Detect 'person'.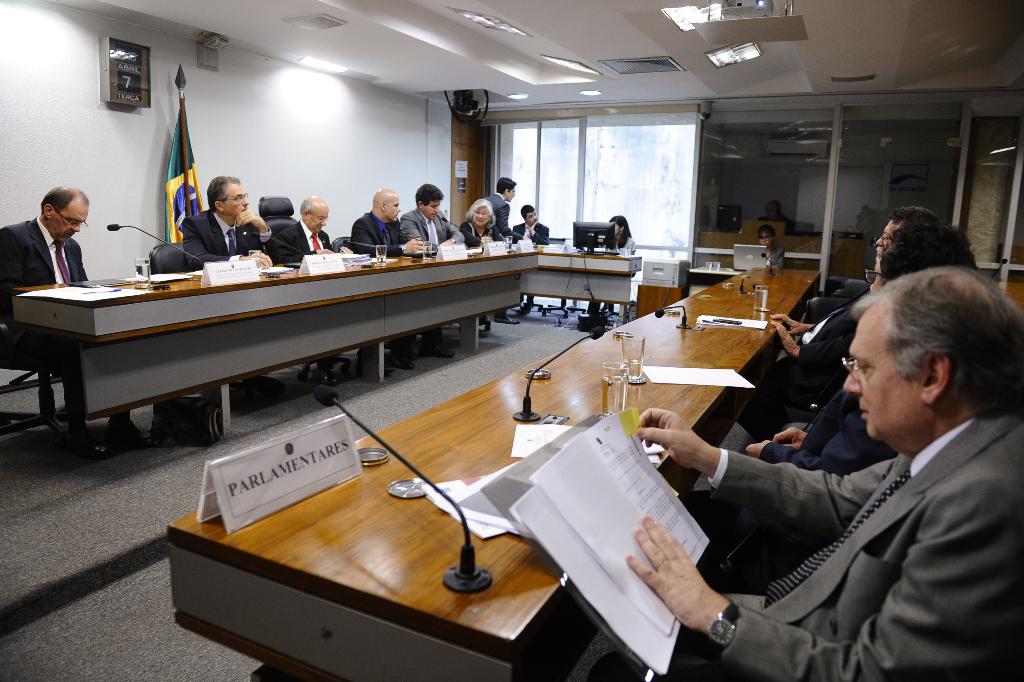
Detected at l=181, t=173, r=279, b=399.
